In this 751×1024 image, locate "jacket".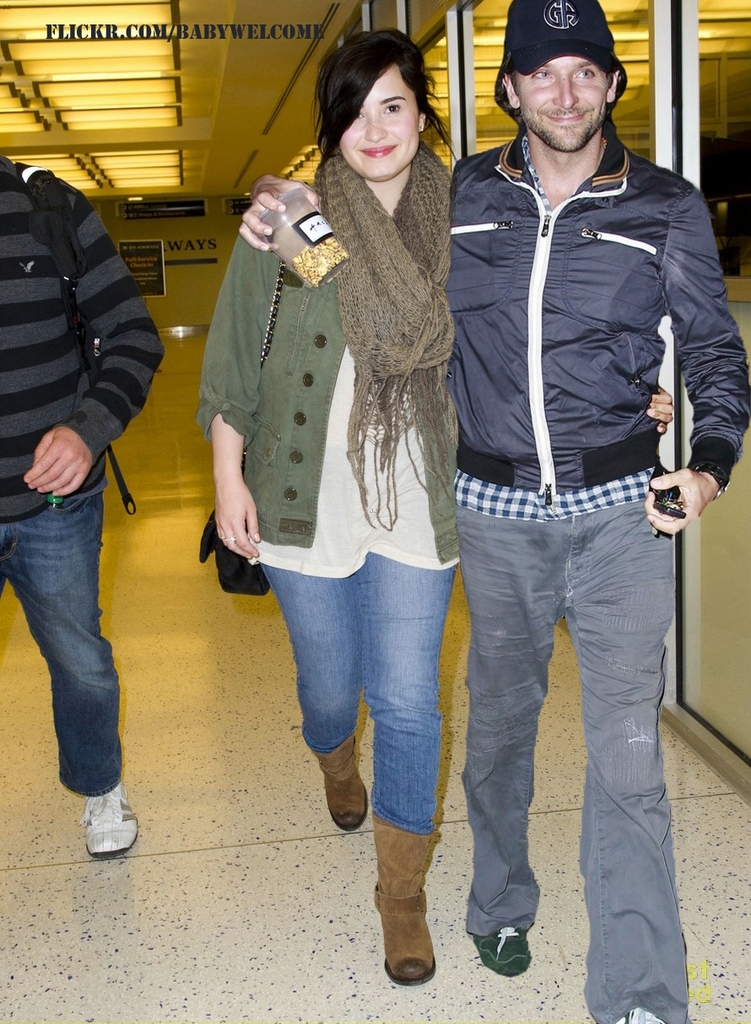
Bounding box: {"x1": 193, "y1": 236, "x2": 459, "y2": 561}.
